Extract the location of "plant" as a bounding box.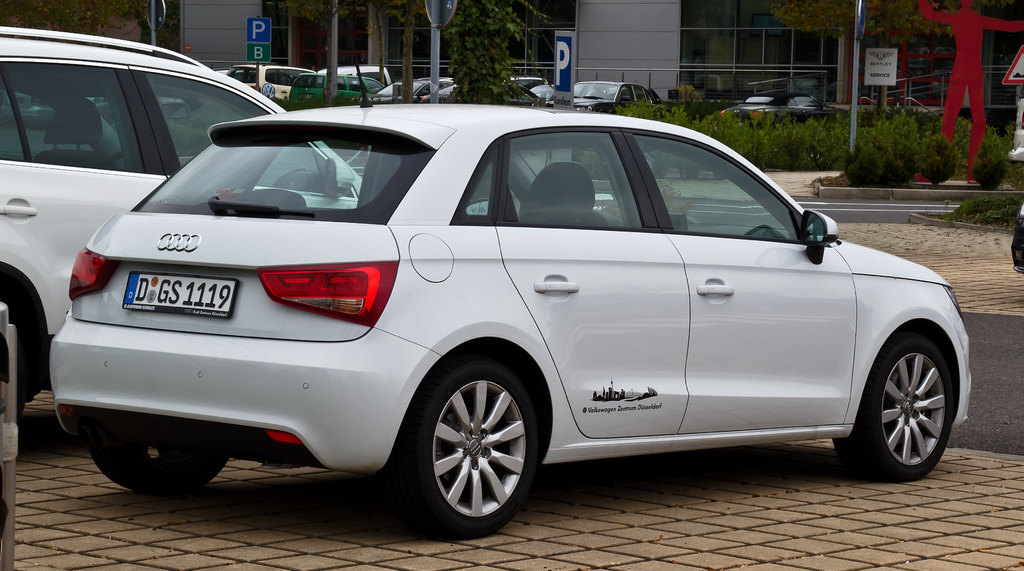
left=892, top=104, right=913, bottom=172.
